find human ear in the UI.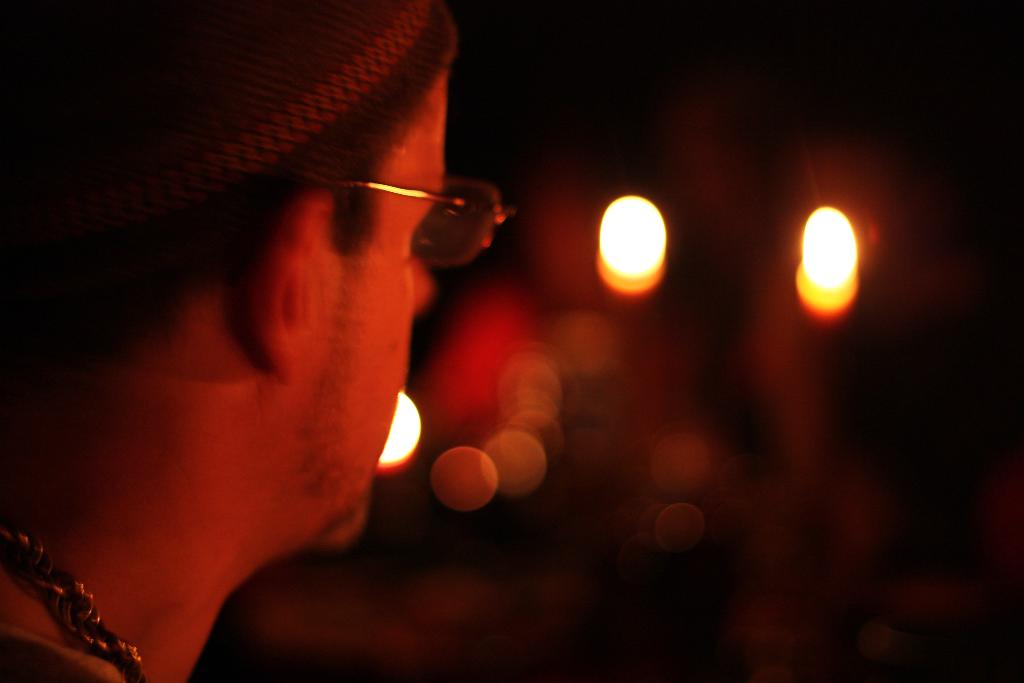
UI element at <box>254,197,333,375</box>.
